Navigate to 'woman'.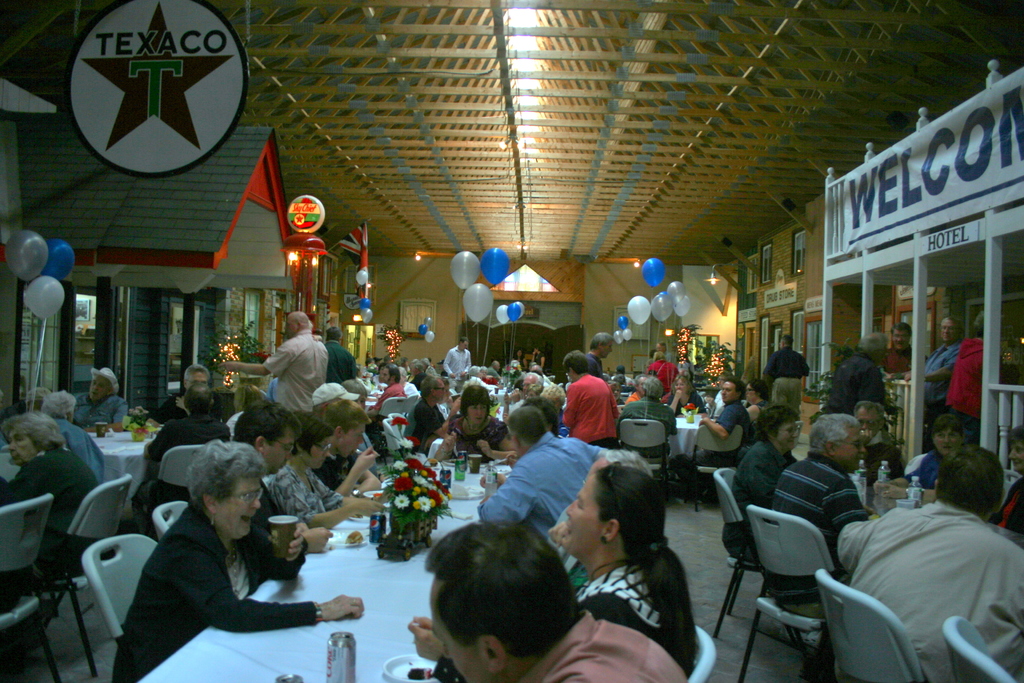
Navigation target: Rect(404, 458, 697, 682).
